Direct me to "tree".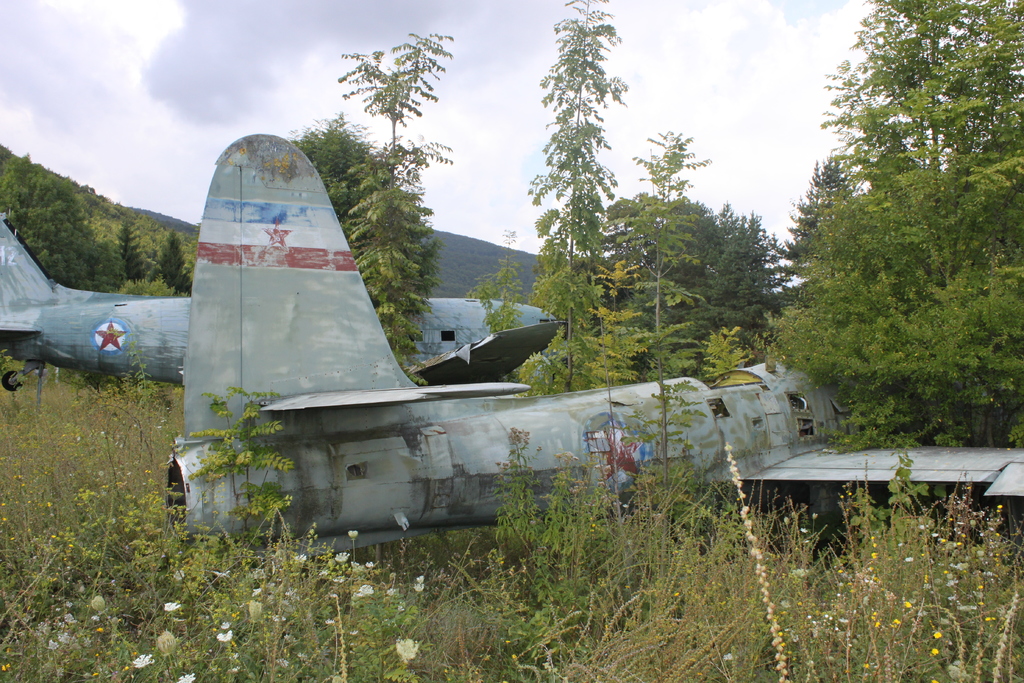
Direction: [left=289, top=108, right=381, bottom=279].
